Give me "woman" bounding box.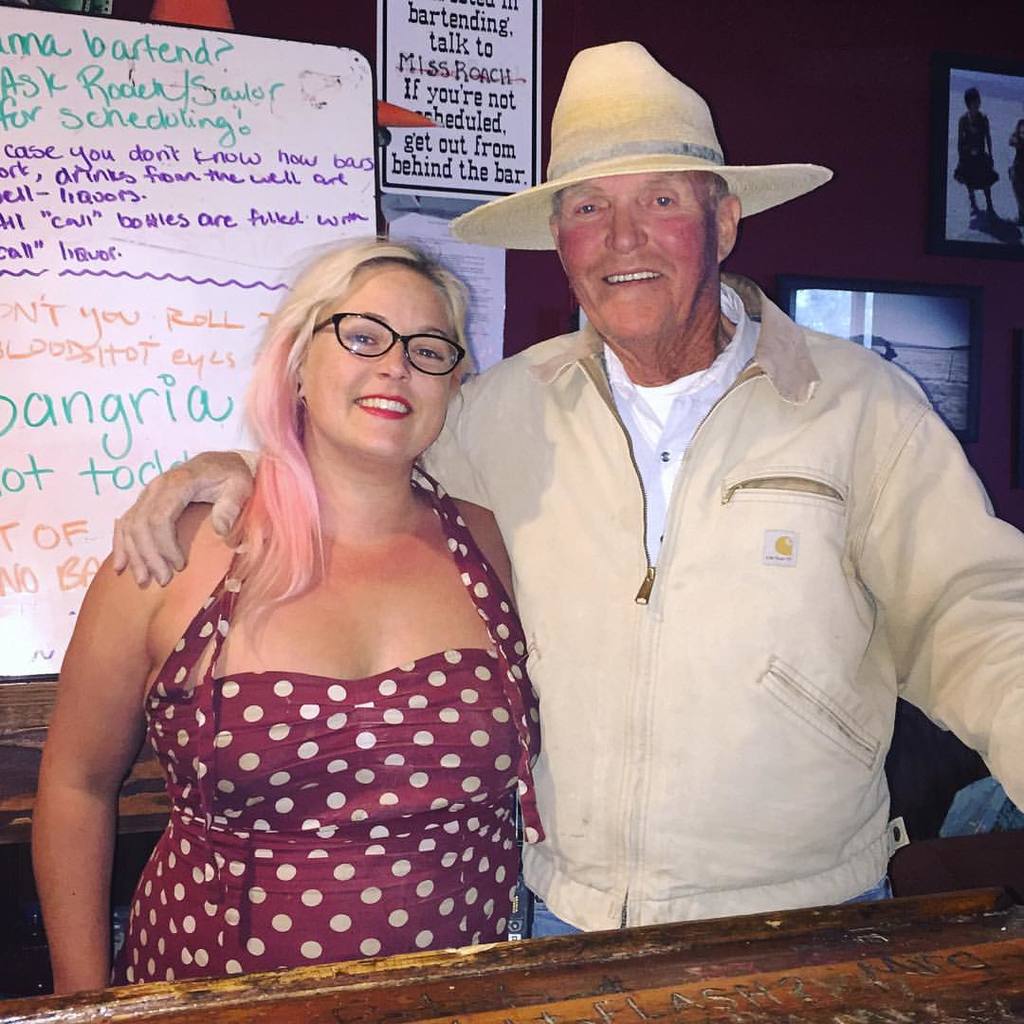
BBox(47, 168, 587, 1023).
